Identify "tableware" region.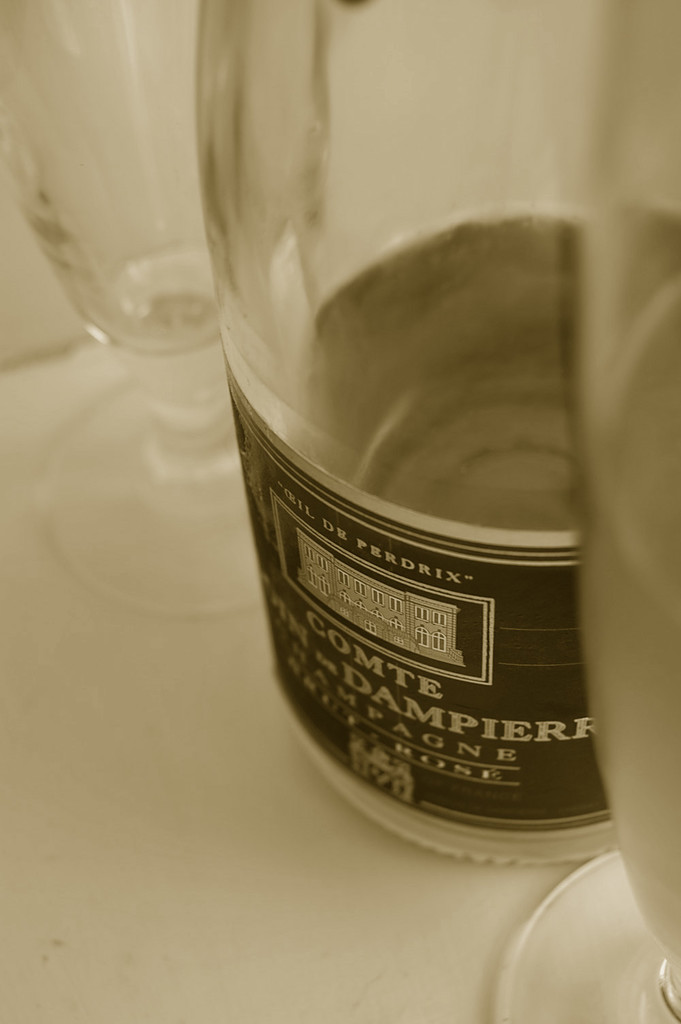
Region: 0, 0, 330, 615.
